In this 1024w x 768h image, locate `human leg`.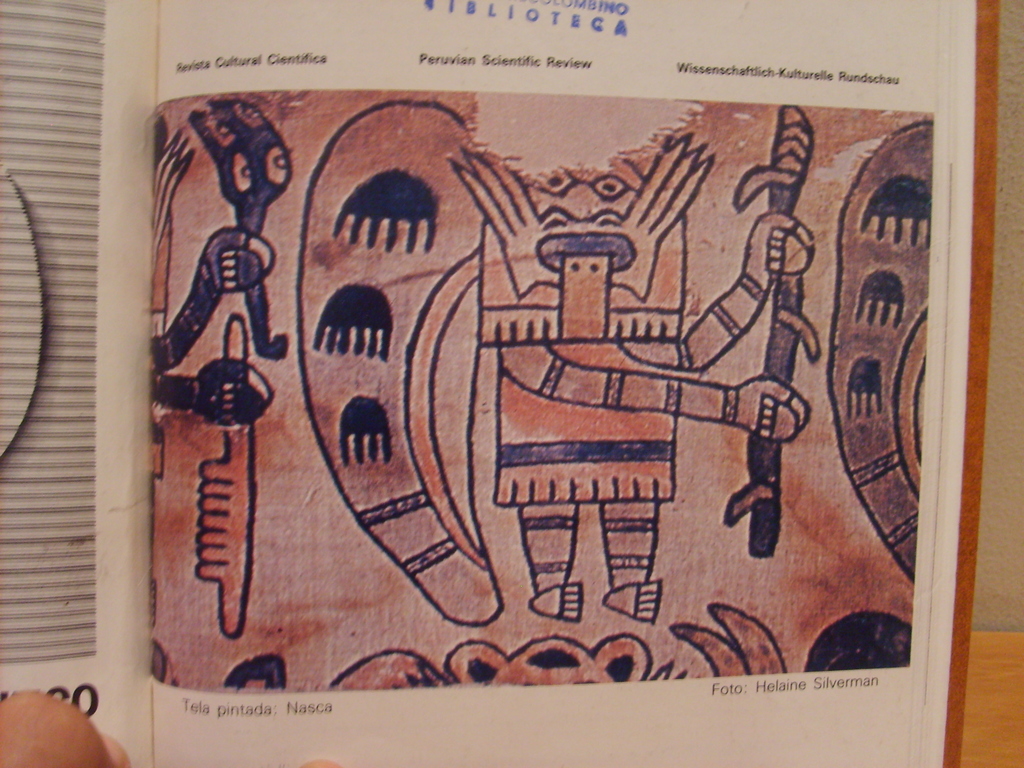
Bounding box: 513, 500, 588, 621.
